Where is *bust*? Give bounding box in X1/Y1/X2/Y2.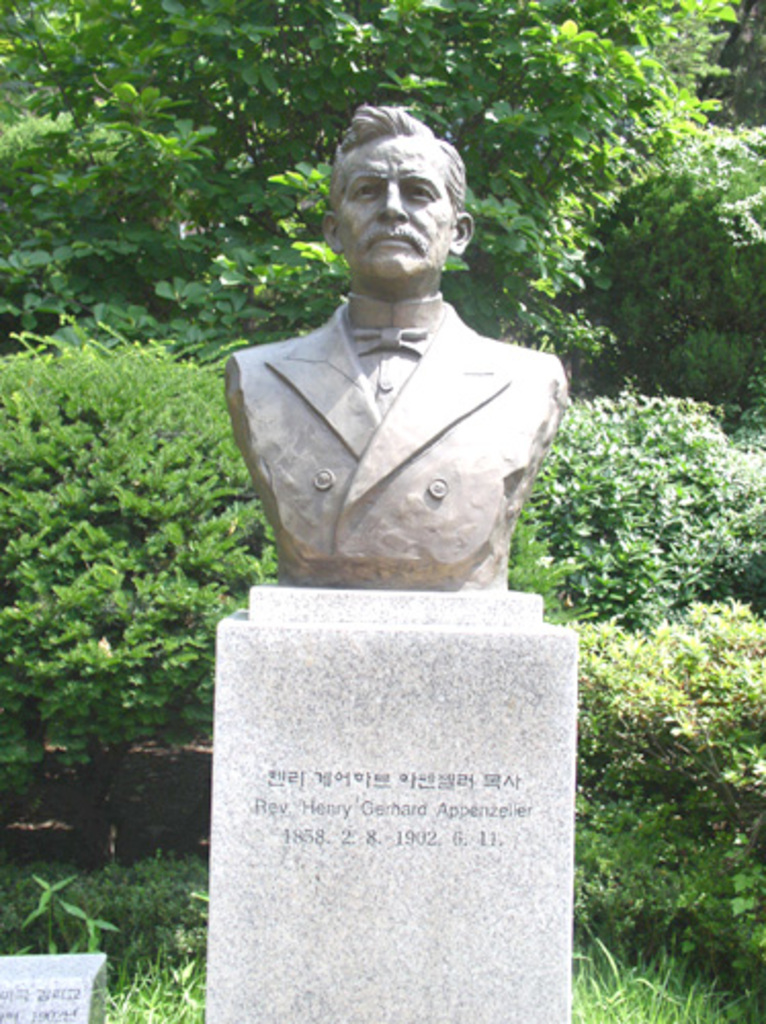
223/104/569/592.
